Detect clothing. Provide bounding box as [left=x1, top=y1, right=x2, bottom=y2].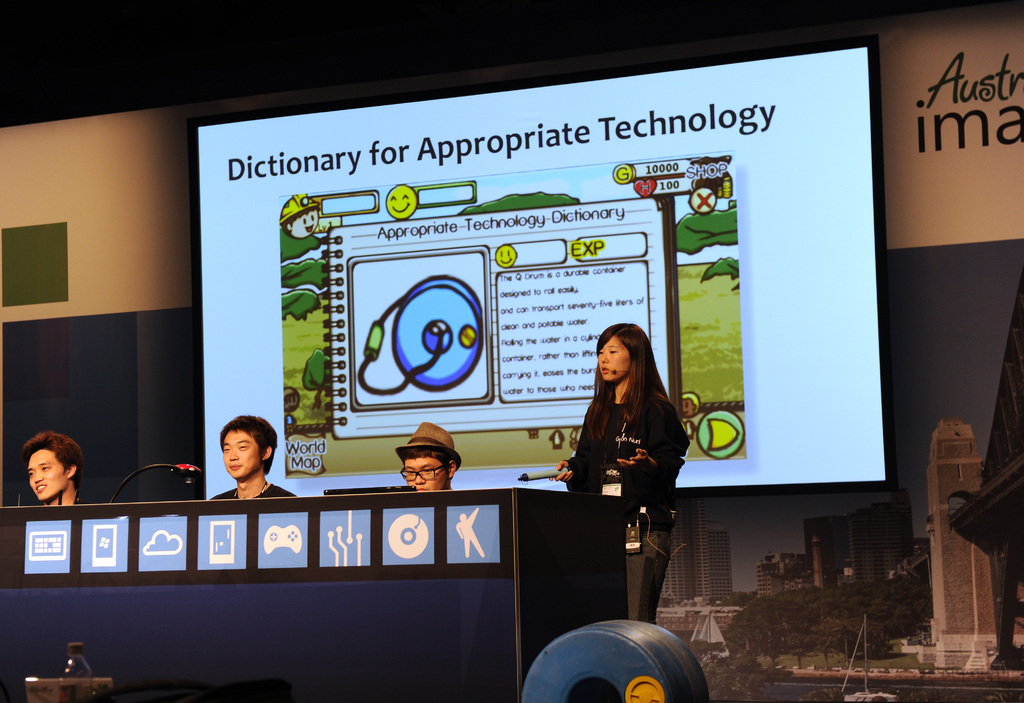
[left=211, top=485, right=297, bottom=499].
